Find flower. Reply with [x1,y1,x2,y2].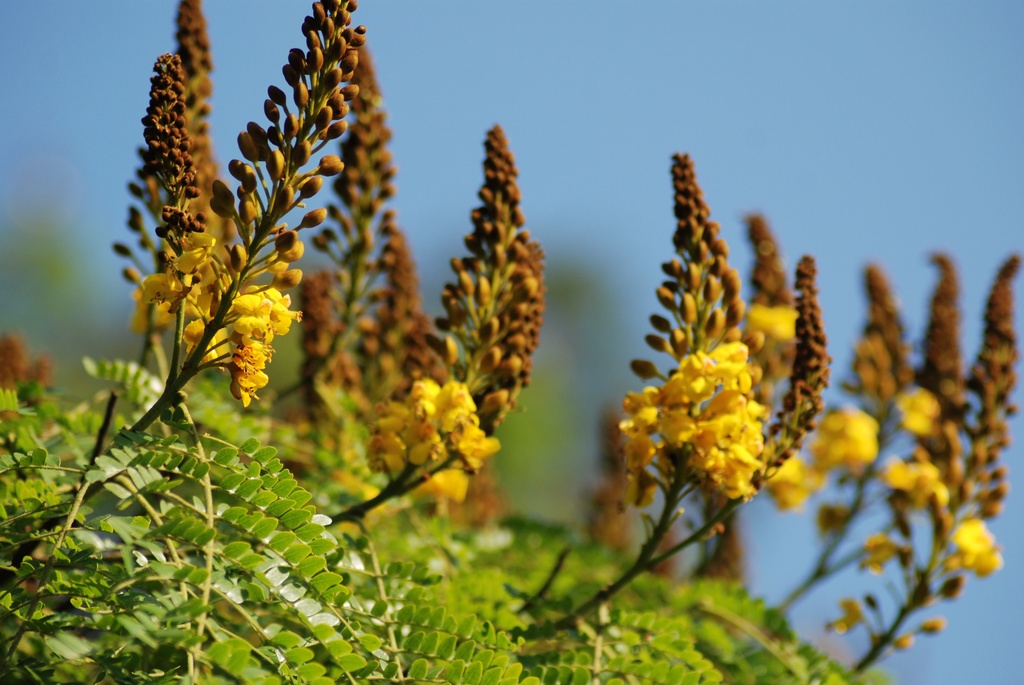
[852,528,906,578].
